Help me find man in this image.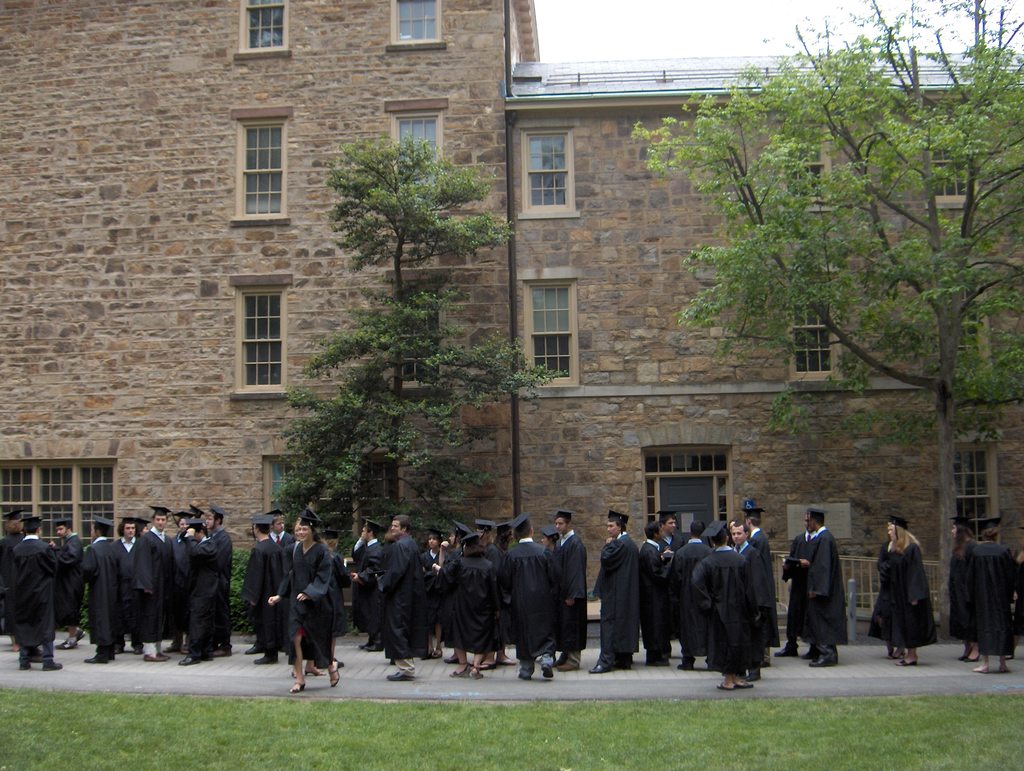
Found it: locate(379, 511, 428, 679).
